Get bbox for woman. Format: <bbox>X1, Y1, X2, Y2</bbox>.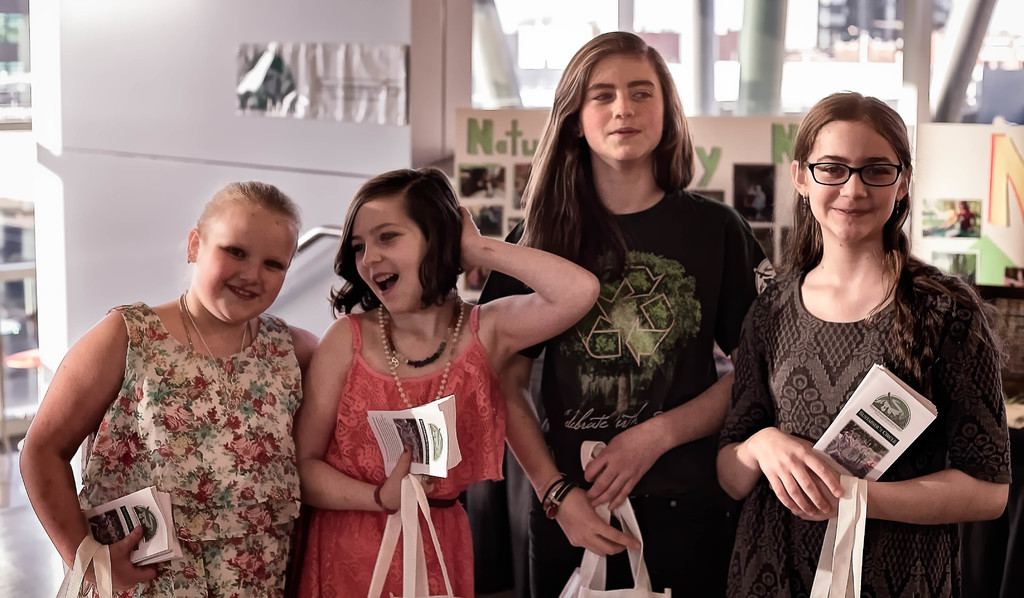
<bbox>719, 88, 1015, 597</bbox>.
